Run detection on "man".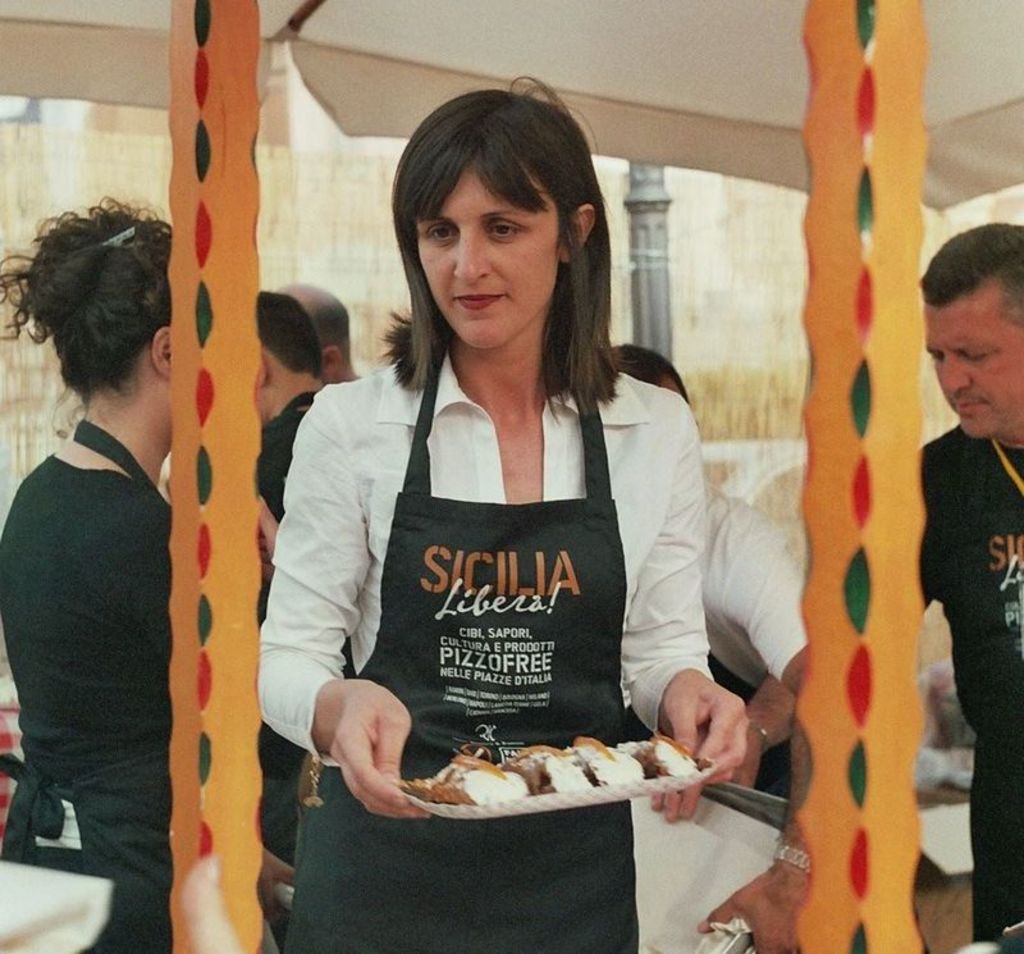
Result: [653, 220, 1023, 953].
